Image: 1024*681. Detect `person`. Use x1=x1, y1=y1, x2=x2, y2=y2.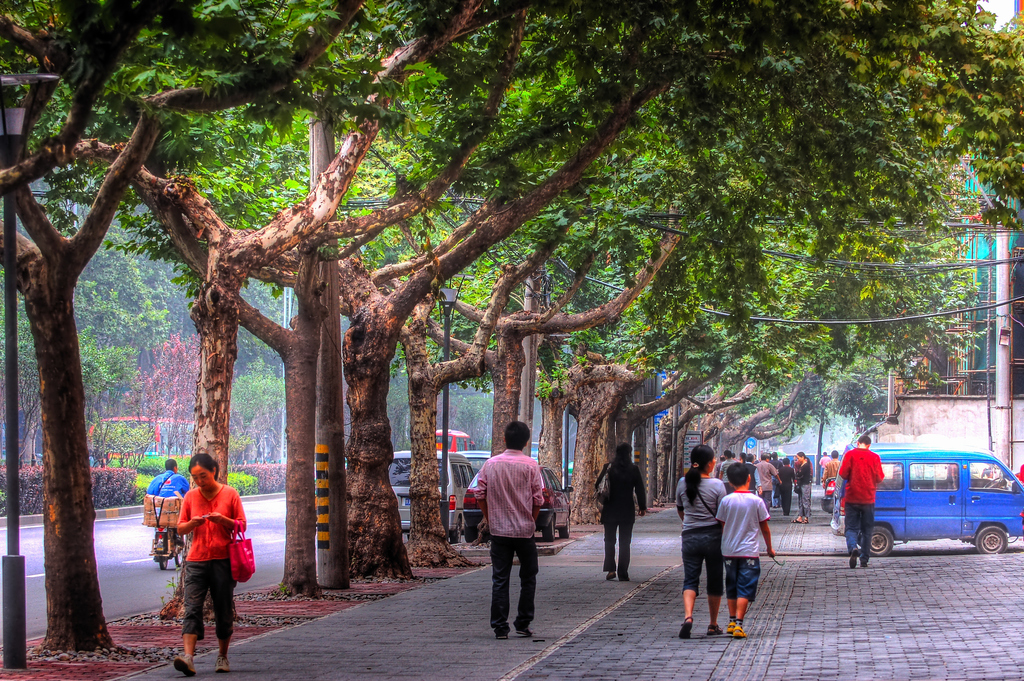
x1=820, y1=450, x2=840, y2=482.
